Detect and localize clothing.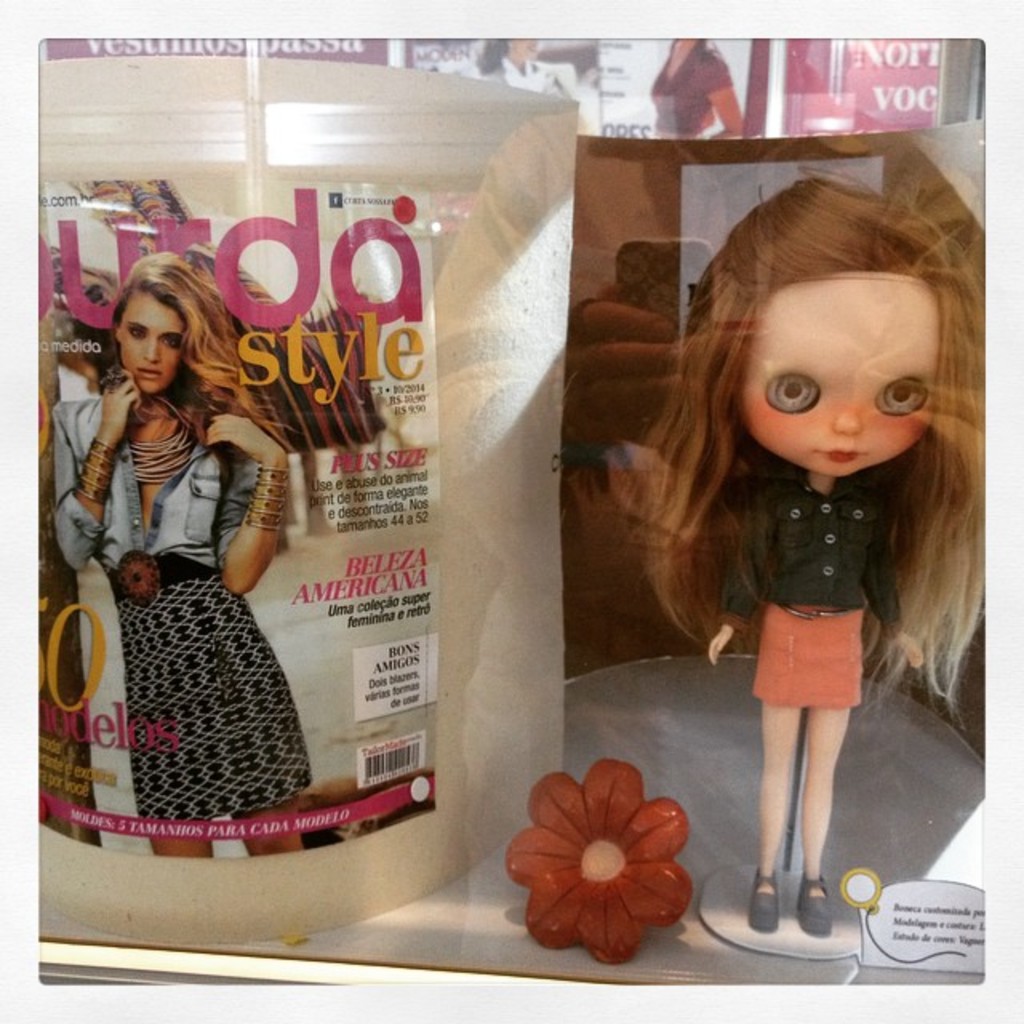
Localized at <region>53, 397, 312, 816</region>.
